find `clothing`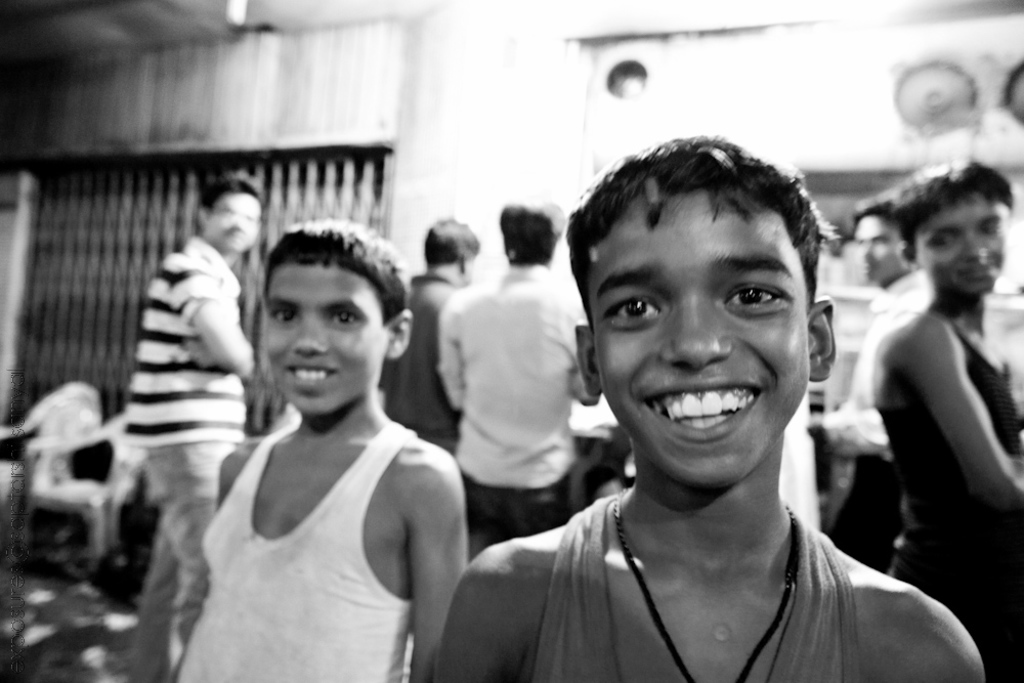
829 283 939 573
